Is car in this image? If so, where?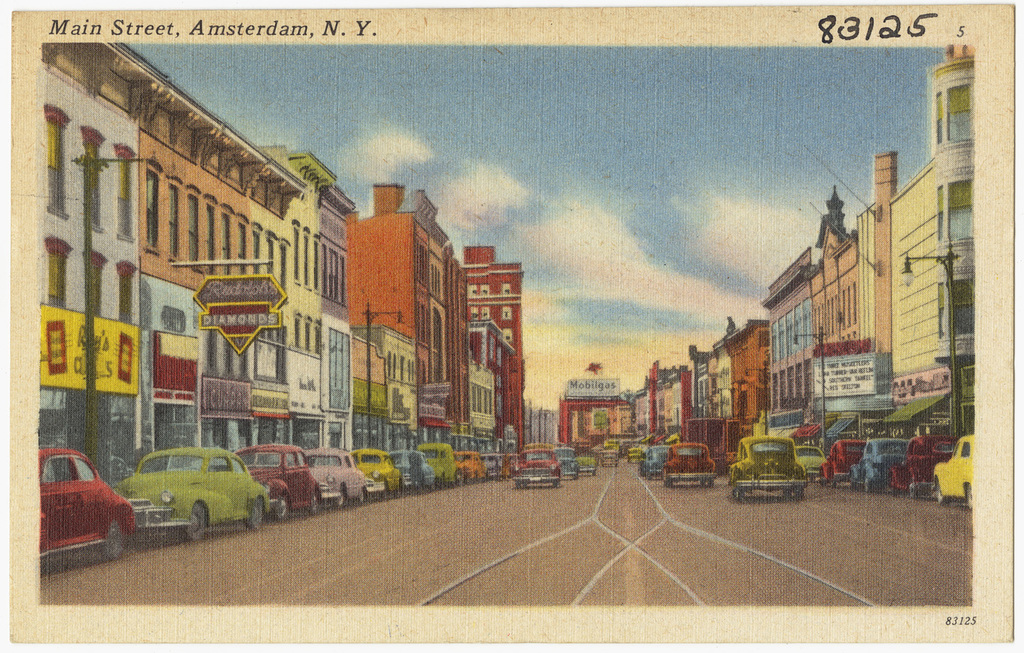
Yes, at detection(638, 446, 680, 480).
